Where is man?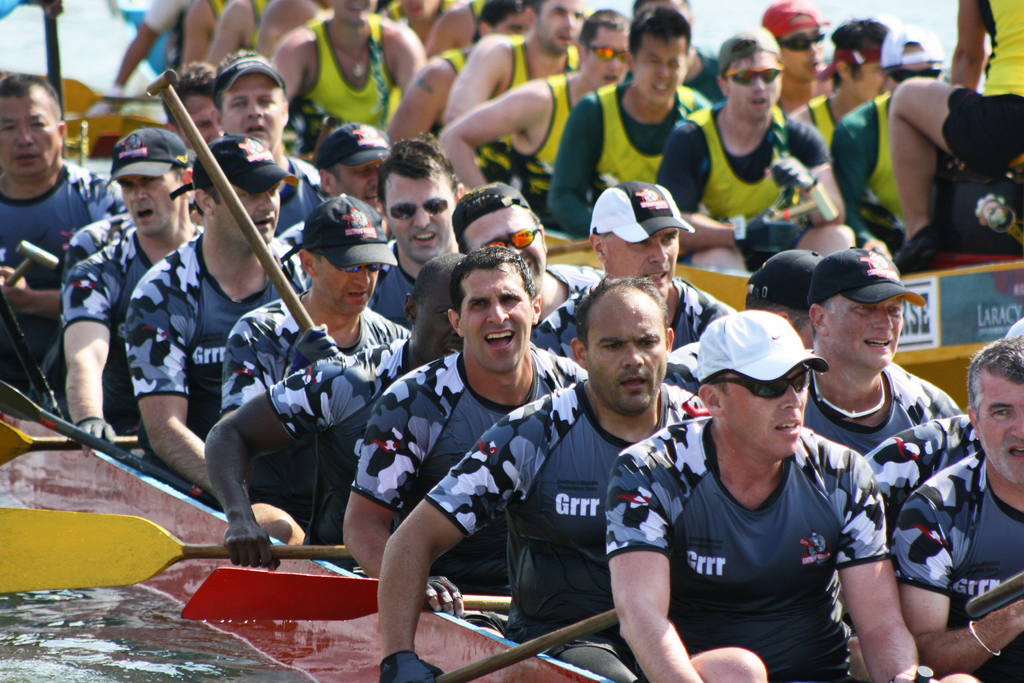
l=275, t=119, r=397, b=261.
